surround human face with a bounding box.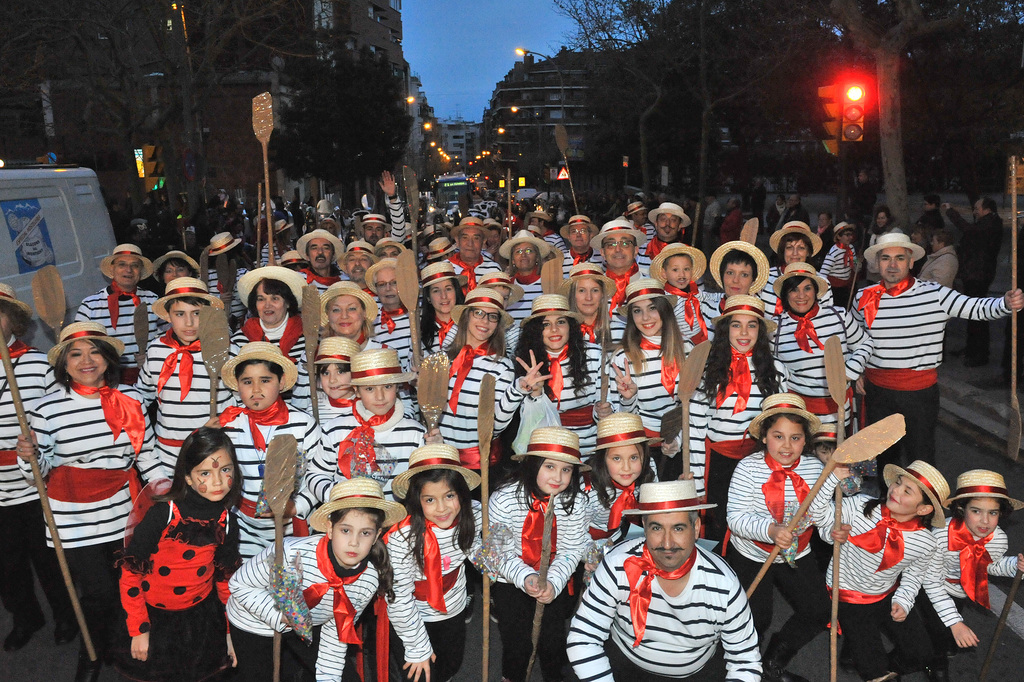
box(189, 448, 228, 499).
